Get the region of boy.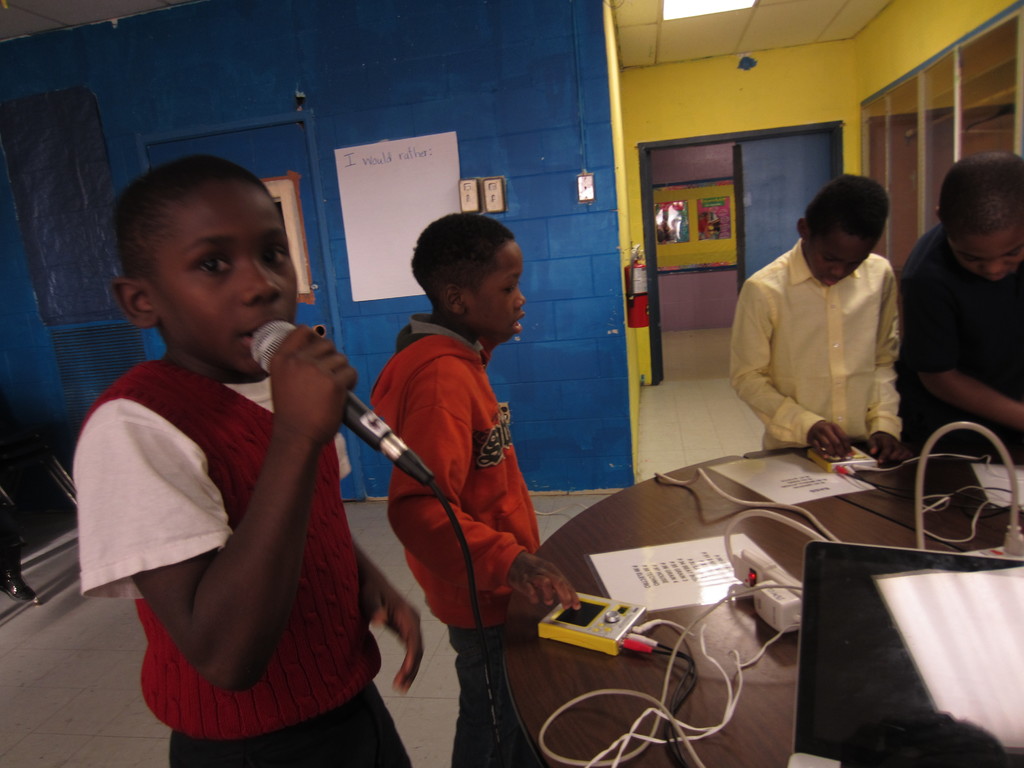
{"x1": 897, "y1": 153, "x2": 1023, "y2": 472}.
